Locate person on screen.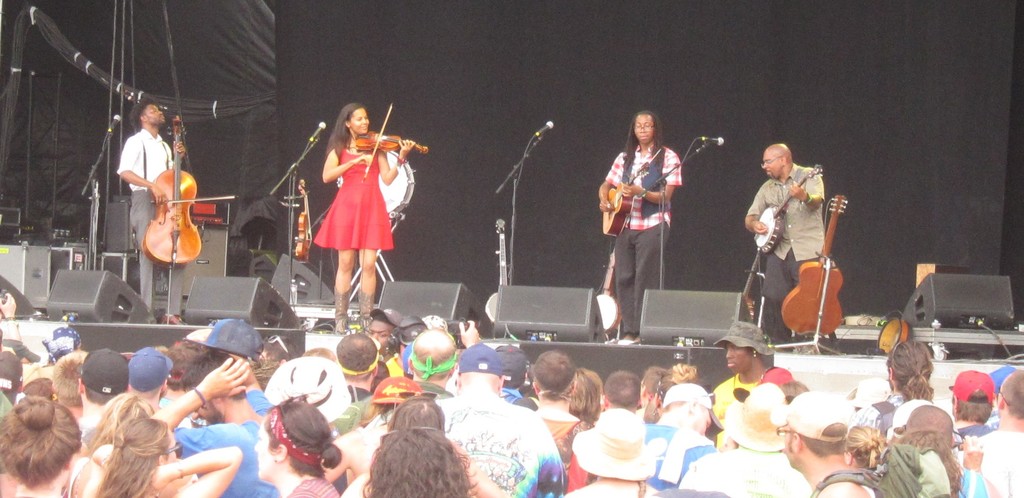
On screen at [left=600, top=110, right=681, bottom=349].
